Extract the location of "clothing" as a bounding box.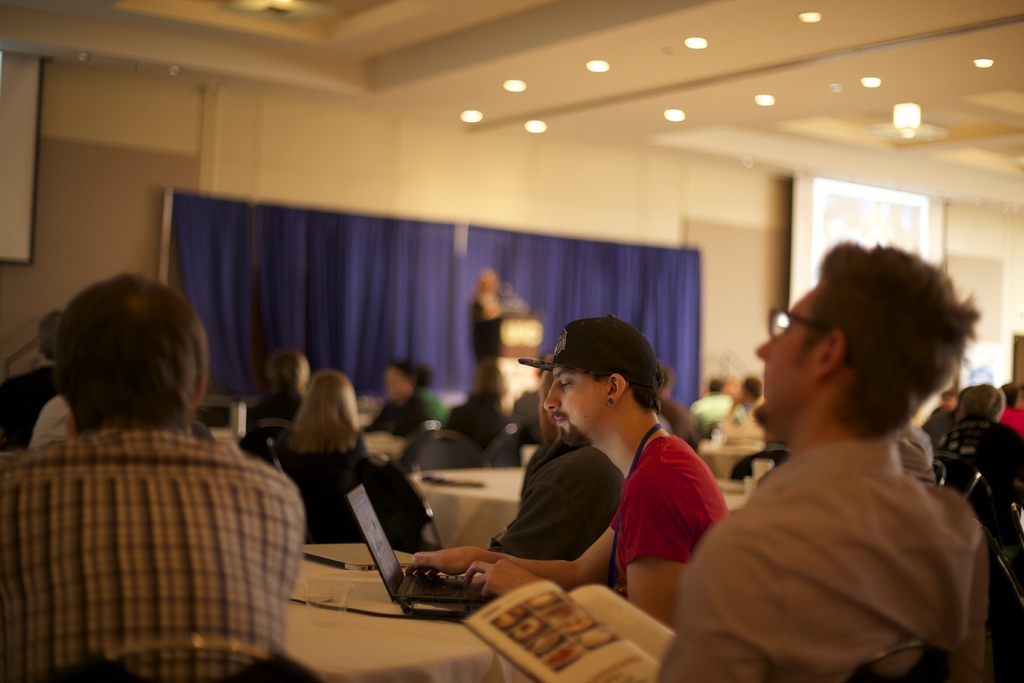
rect(489, 434, 620, 558).
